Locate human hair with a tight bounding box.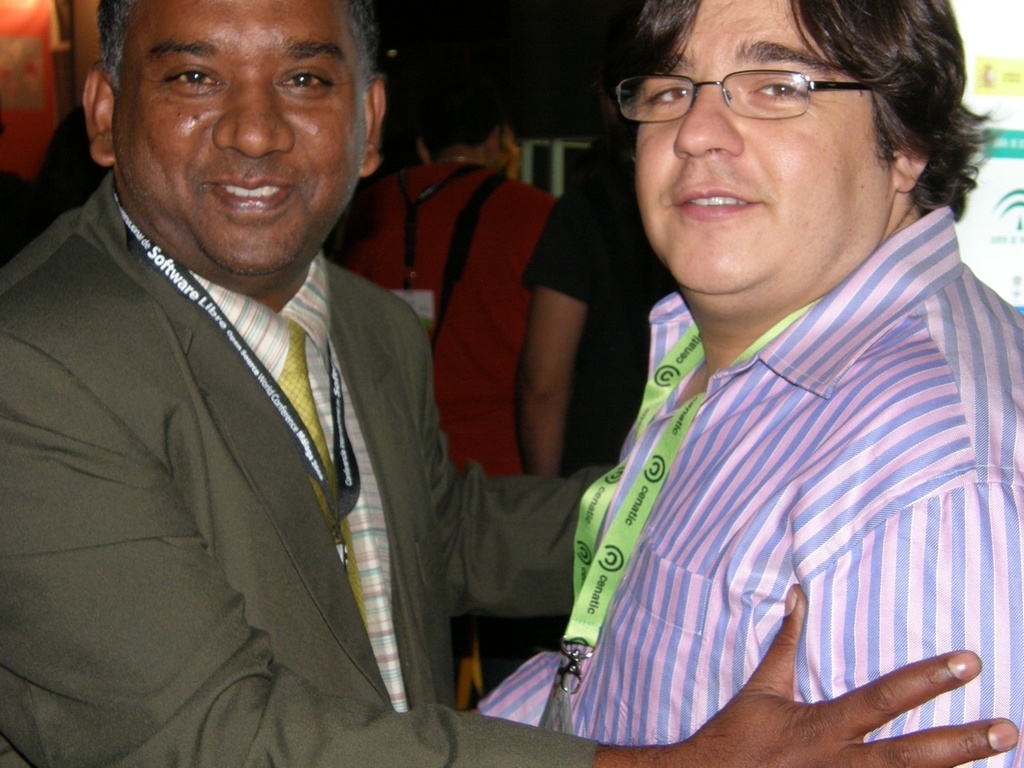
bbox(95, 0, 382, 97).
